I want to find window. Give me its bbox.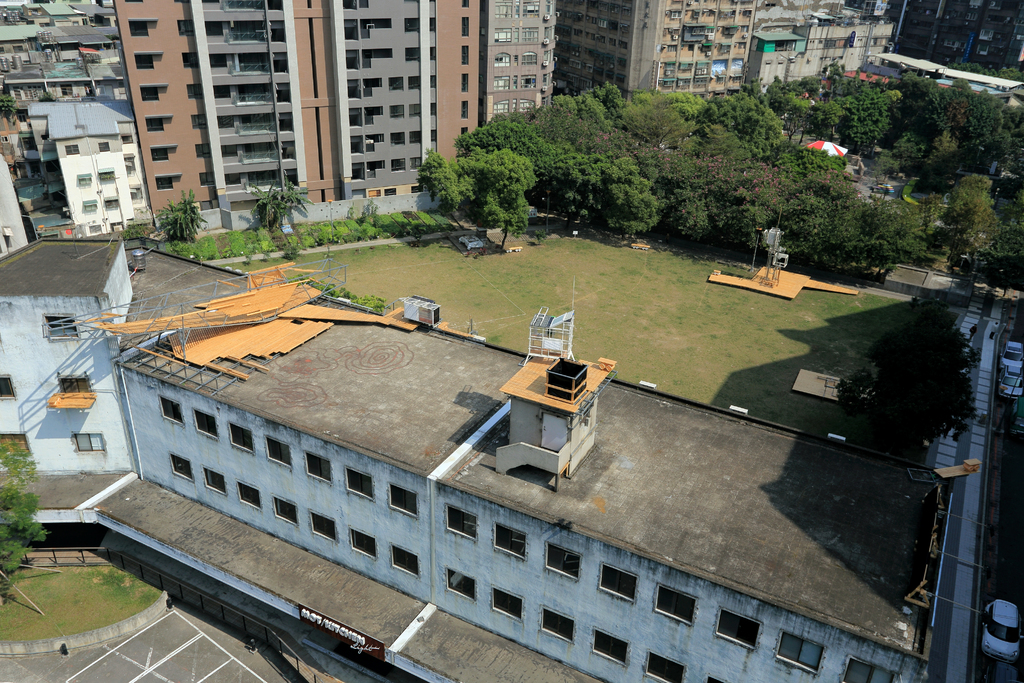
bbox=[460, 18, 470, 38].
